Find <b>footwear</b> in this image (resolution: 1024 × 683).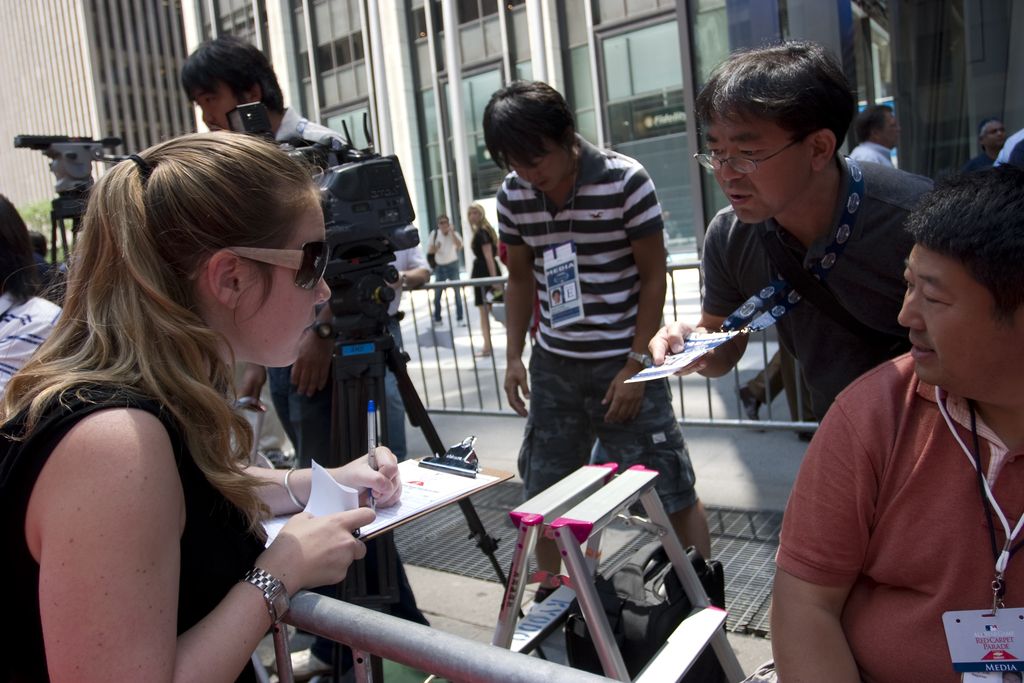
{"left": 522, "top": 584, "right": 556, "bottom": 616}.
